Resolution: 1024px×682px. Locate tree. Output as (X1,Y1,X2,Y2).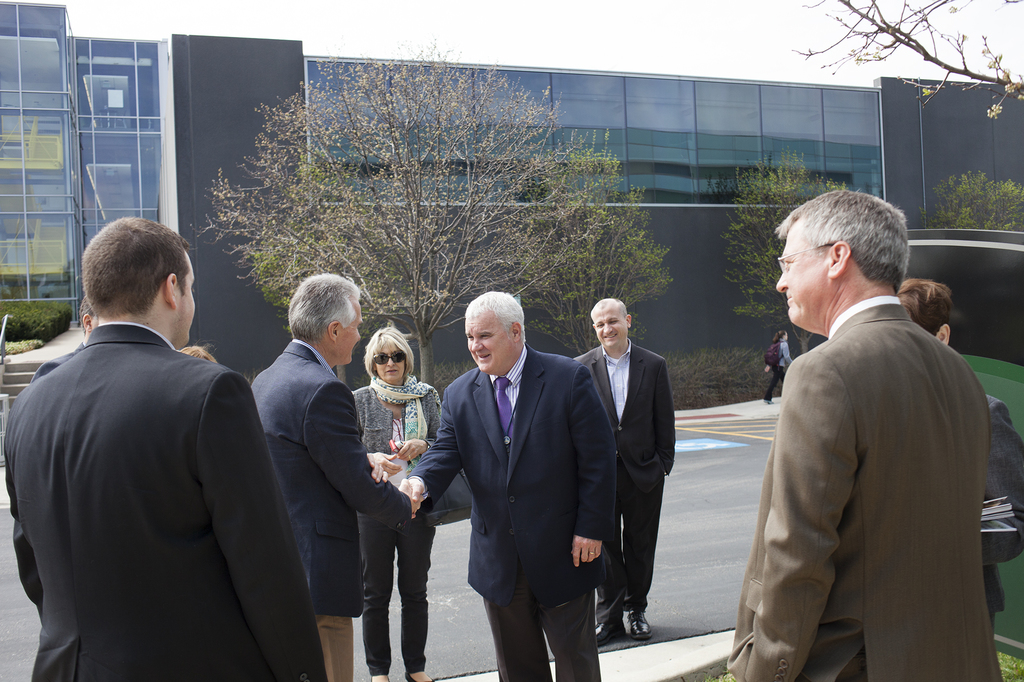
(792,0,1023,144).
